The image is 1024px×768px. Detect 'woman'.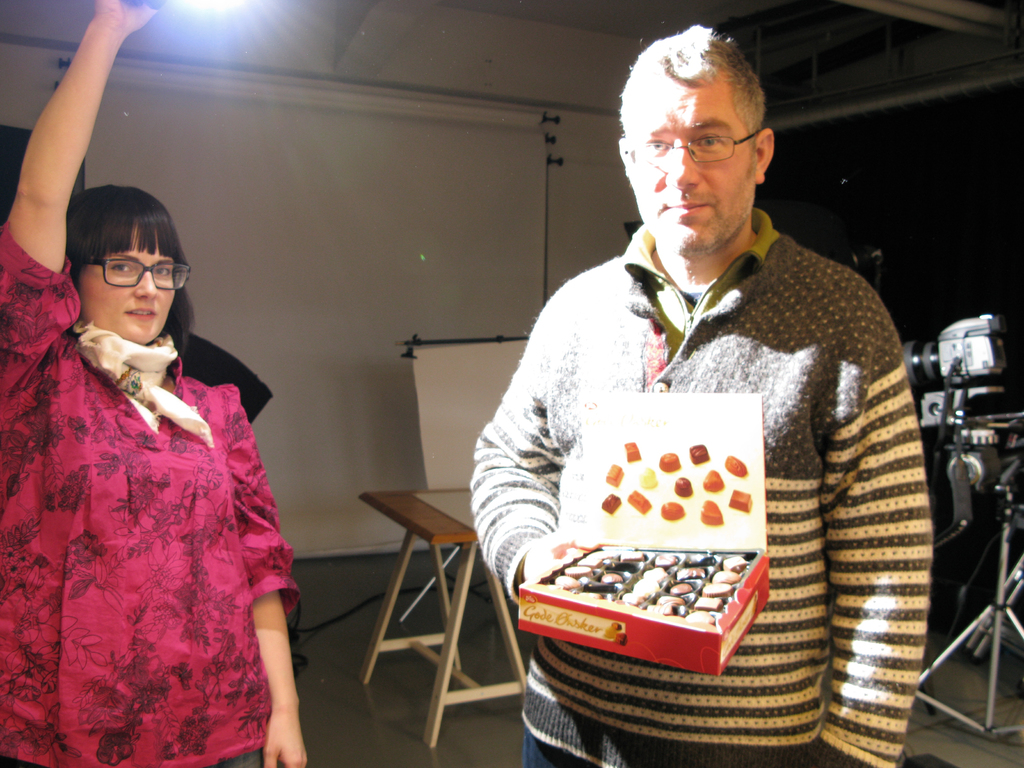
Detection: x1=0, y1=0, x2=307, y2=767.
